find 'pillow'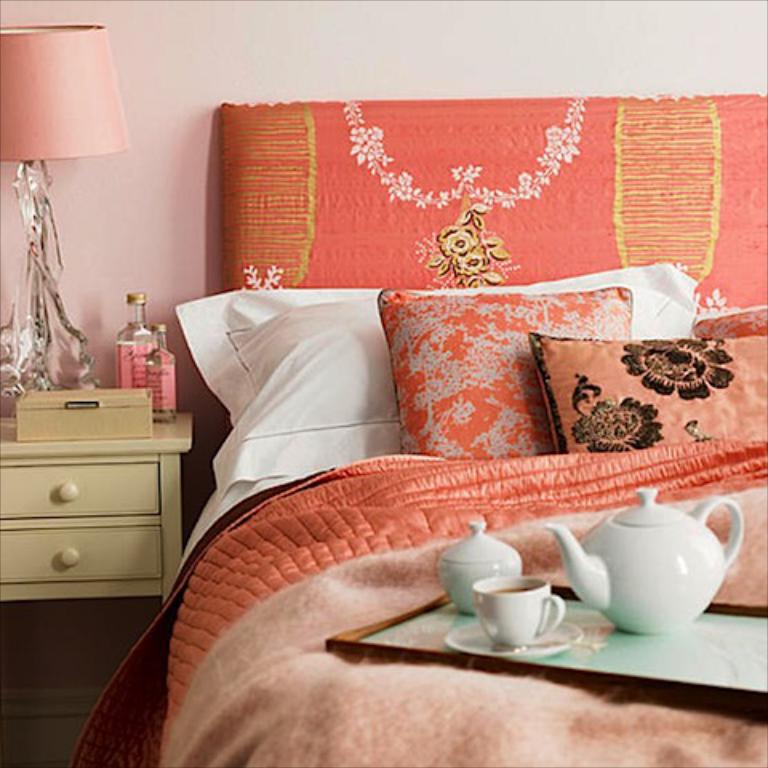
x1=373 y1=288 x2=624 y2=464
